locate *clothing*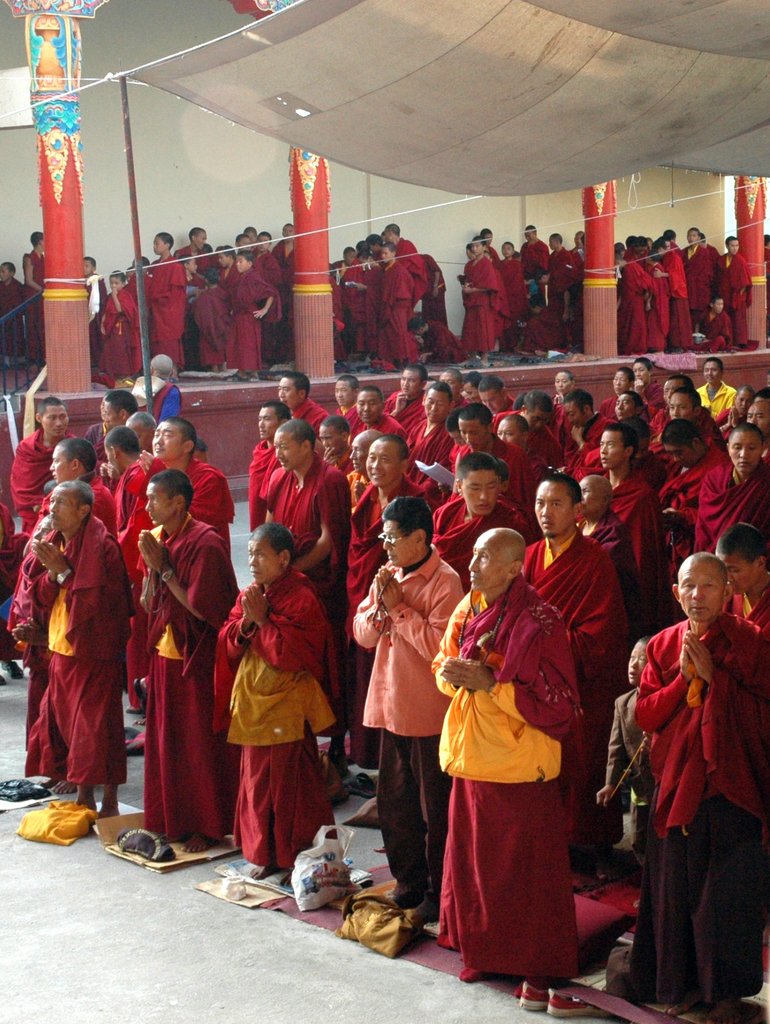
{"left": 137, "top": 521, "right": 240, "bottom": 841}
